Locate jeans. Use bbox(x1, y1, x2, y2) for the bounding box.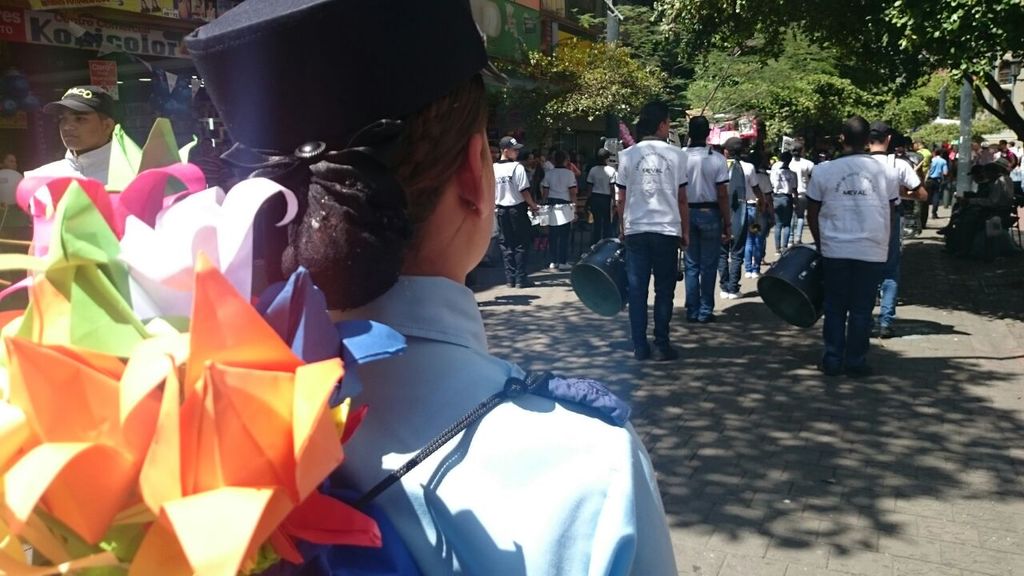
bbox(721, 209, 742, 298).
